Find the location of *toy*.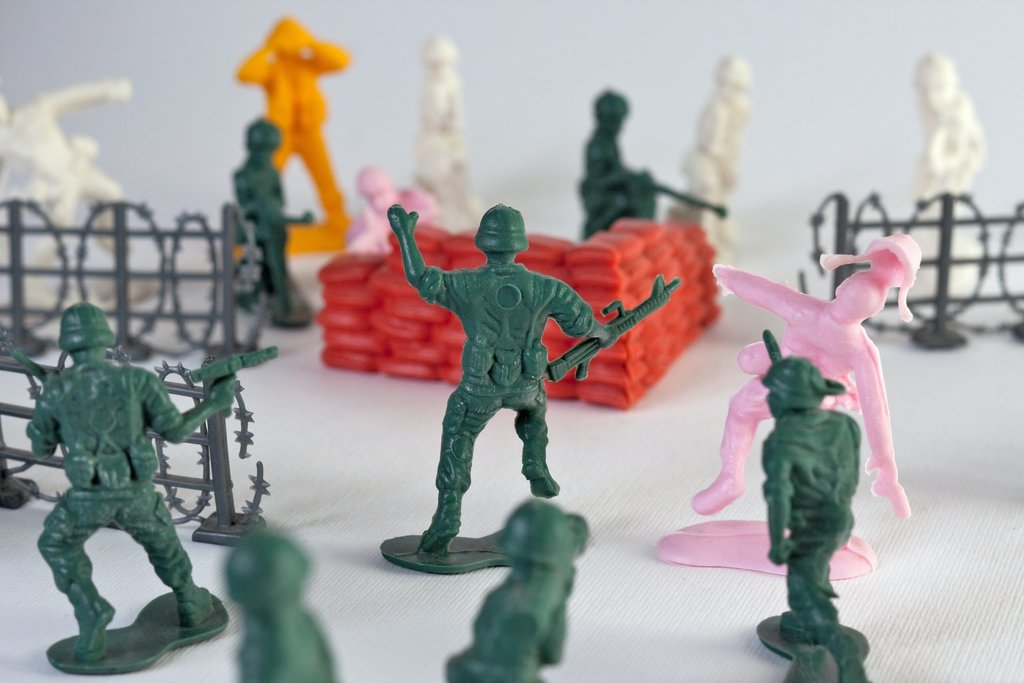
Location: (578, 86, 725, 245).
